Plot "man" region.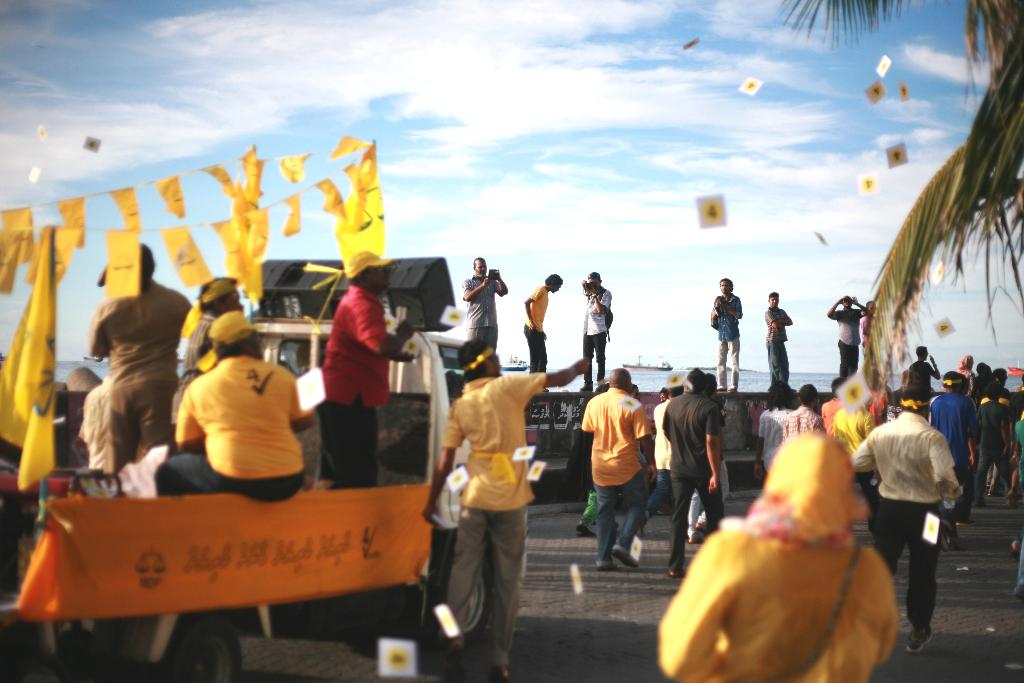
Plotted at {"left": 418, "top": 328, "right": 596, "bottom": 679}.
